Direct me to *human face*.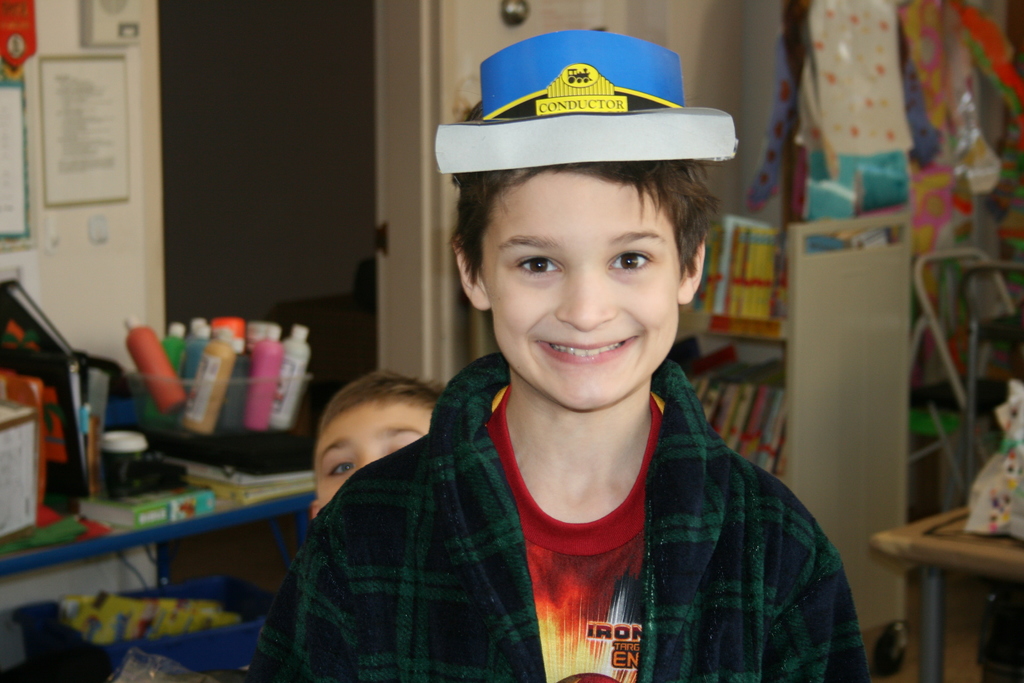
Direction: {"x1": 478, "y1": 172, "x2": 680, "y2": 409}.
